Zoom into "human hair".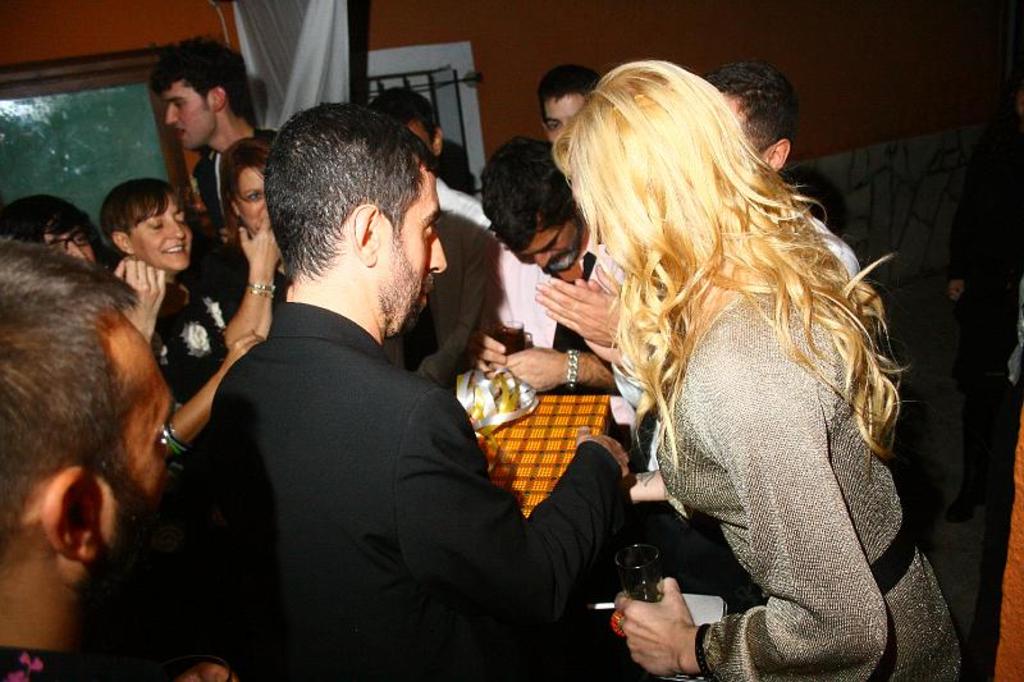
Zoom target: 148/38/261/120.
